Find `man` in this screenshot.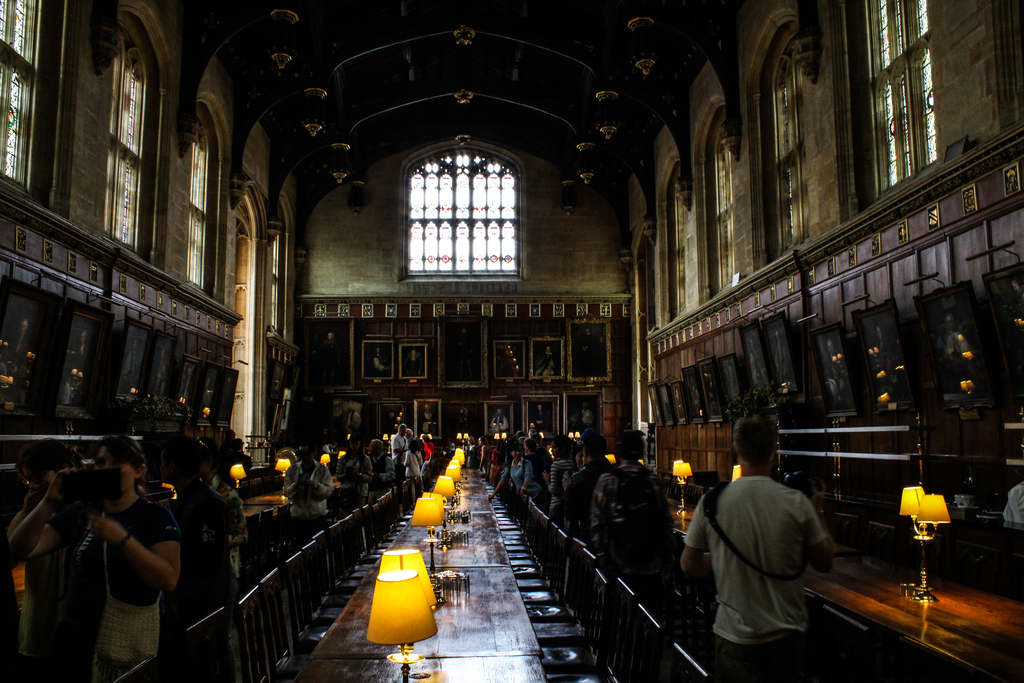
The bounding box for `man` is [x1=372, y1=347, x2=388, y2=377].
